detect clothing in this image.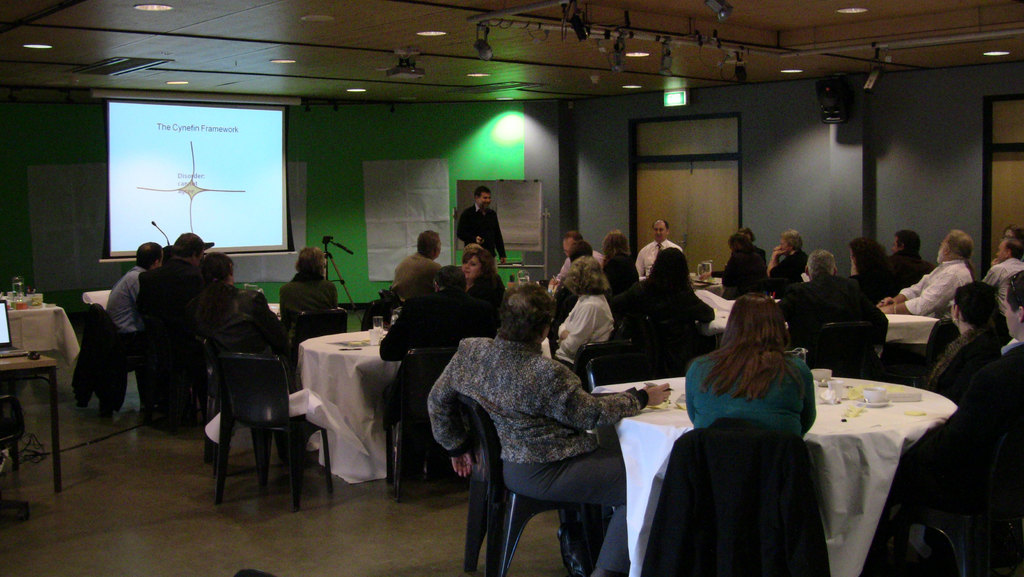
Detection: 452:196:509:266.
